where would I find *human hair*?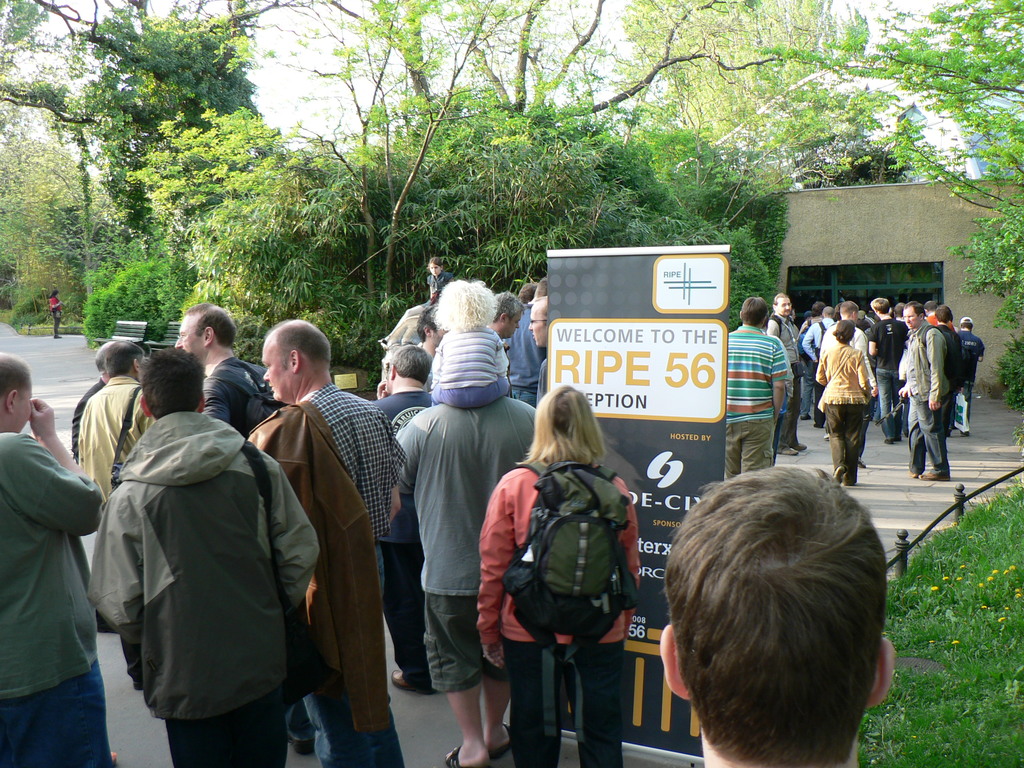
At detection(742, 298, 769, 327).
